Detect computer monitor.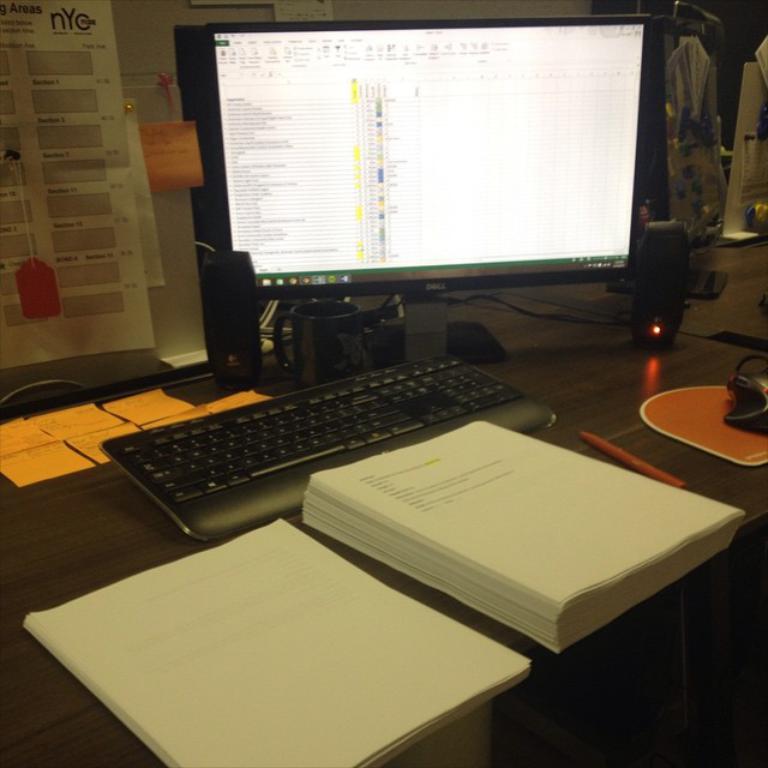
Detected at [208,37,647,335].
